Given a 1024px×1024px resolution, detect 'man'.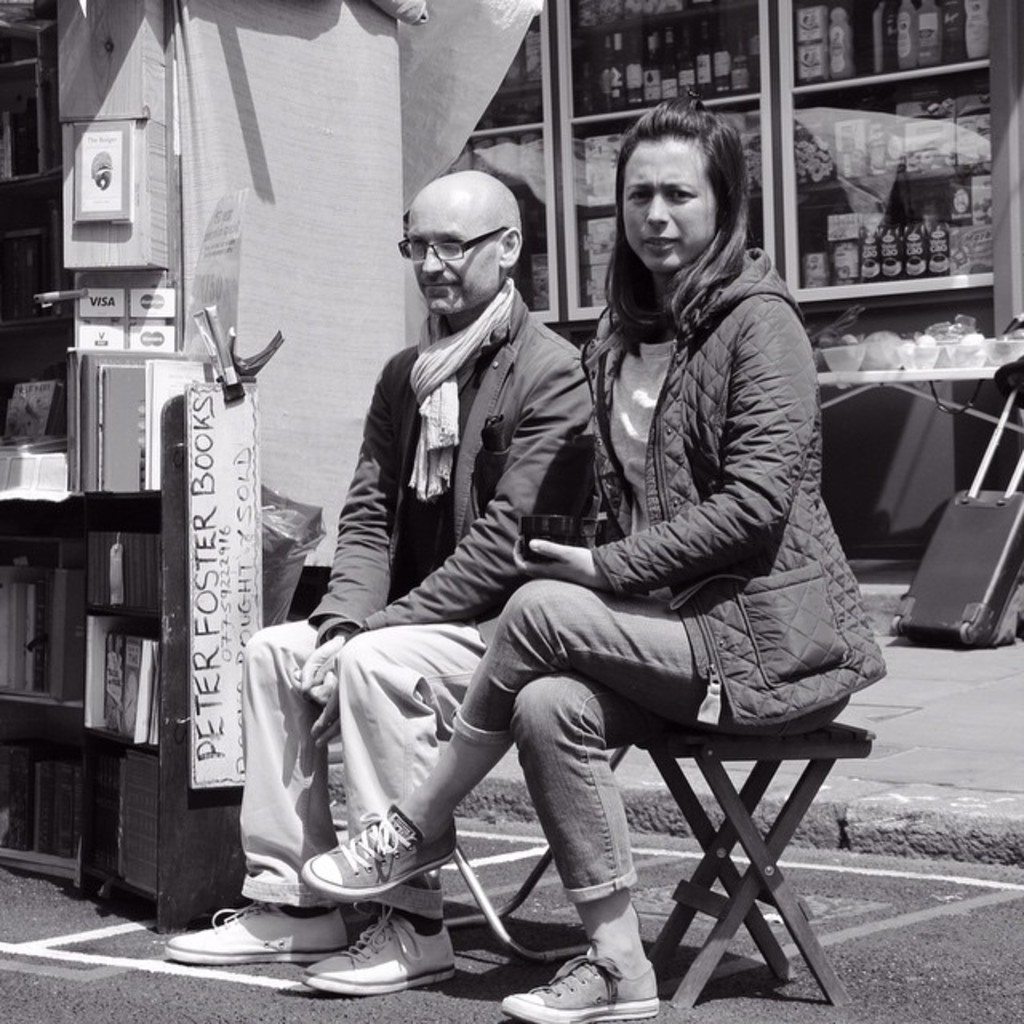
291:173:680:992.
